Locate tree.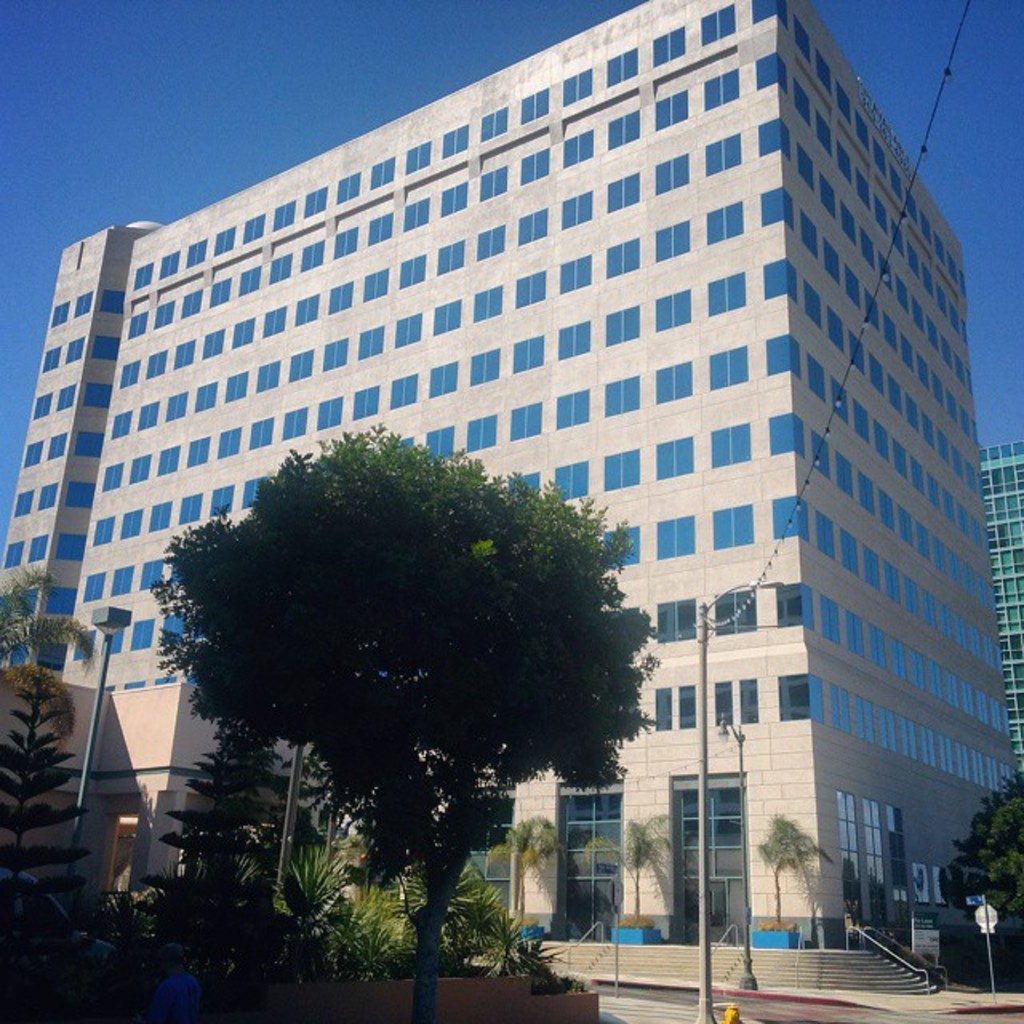
Bounding box: 0:560:104:678.
